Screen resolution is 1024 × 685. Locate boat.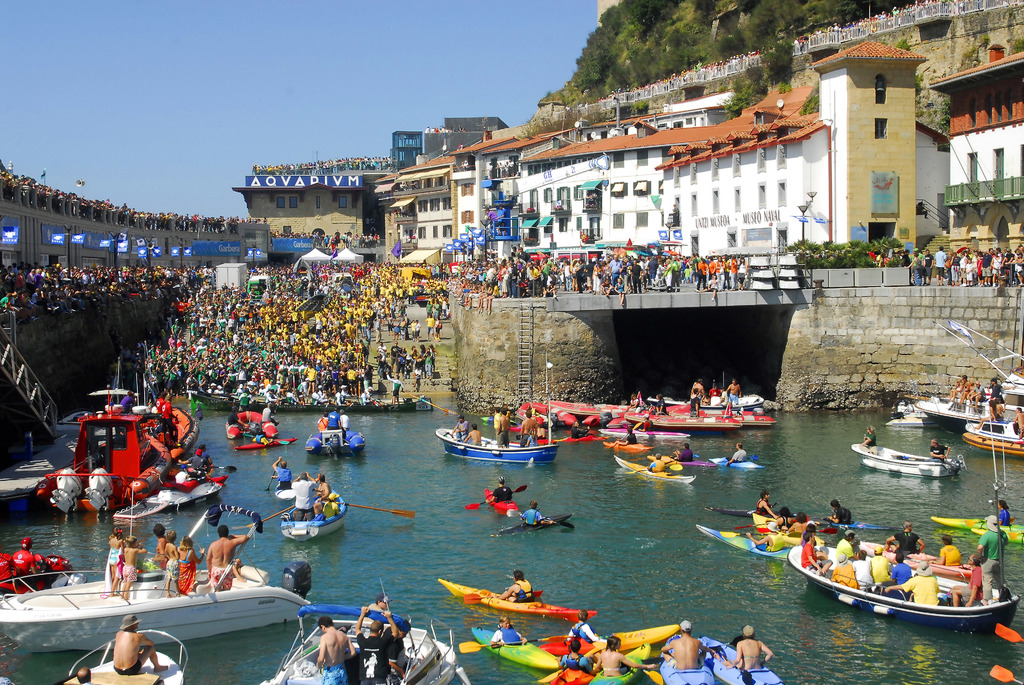
{"left": 666, "top": 456, "right": 717, "bottom": 467}.
